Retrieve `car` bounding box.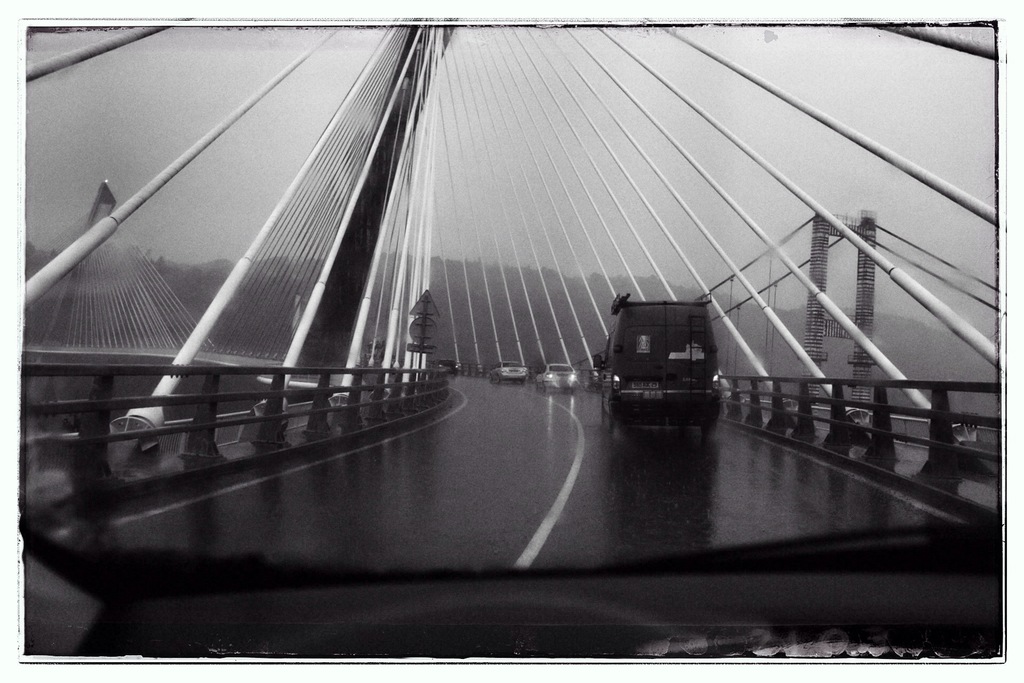
Bounding box: {"left": 536, "top": 362, "right": 579, "bottom": 396}.
